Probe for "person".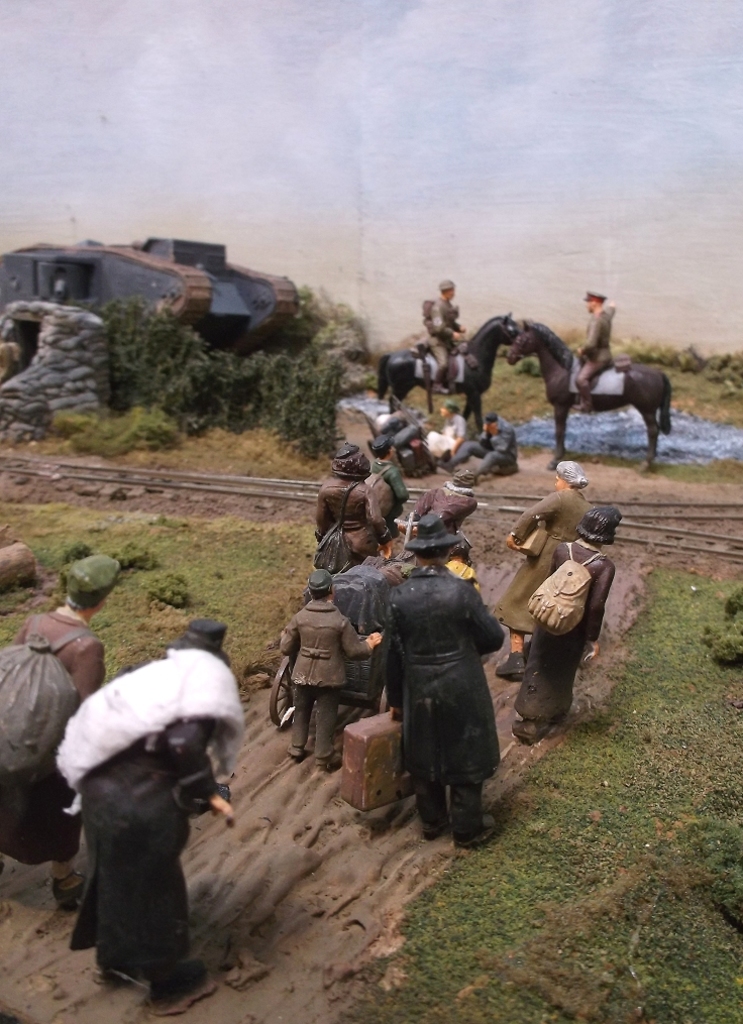
Probe result: 507, 501, 618, 747.
